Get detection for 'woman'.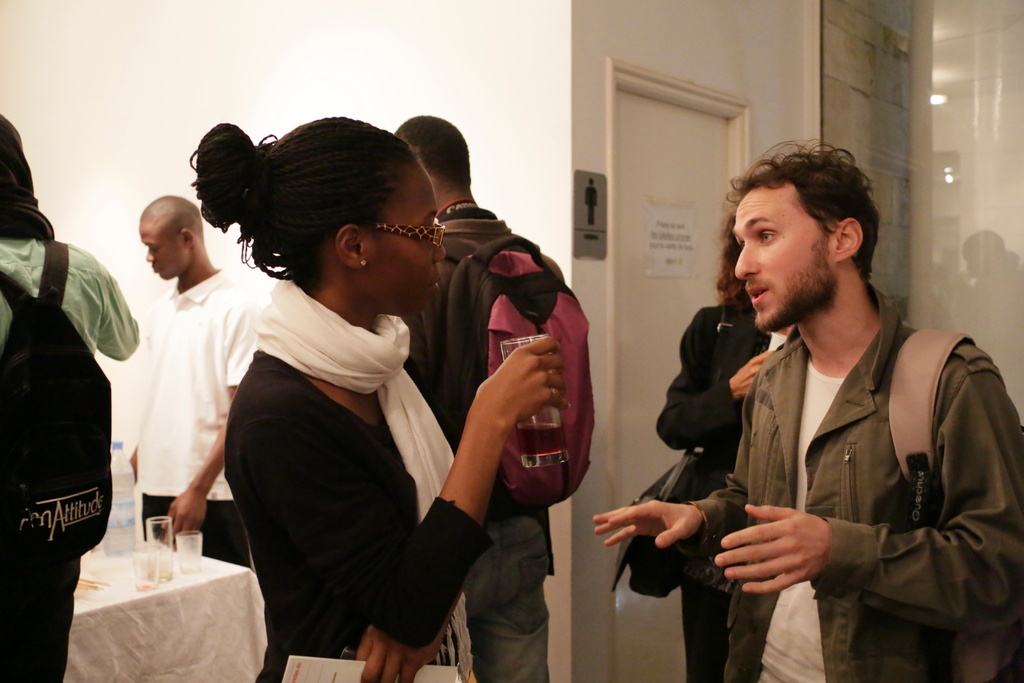
Detection: [left=166, top=118, right=587, bottom=682].
